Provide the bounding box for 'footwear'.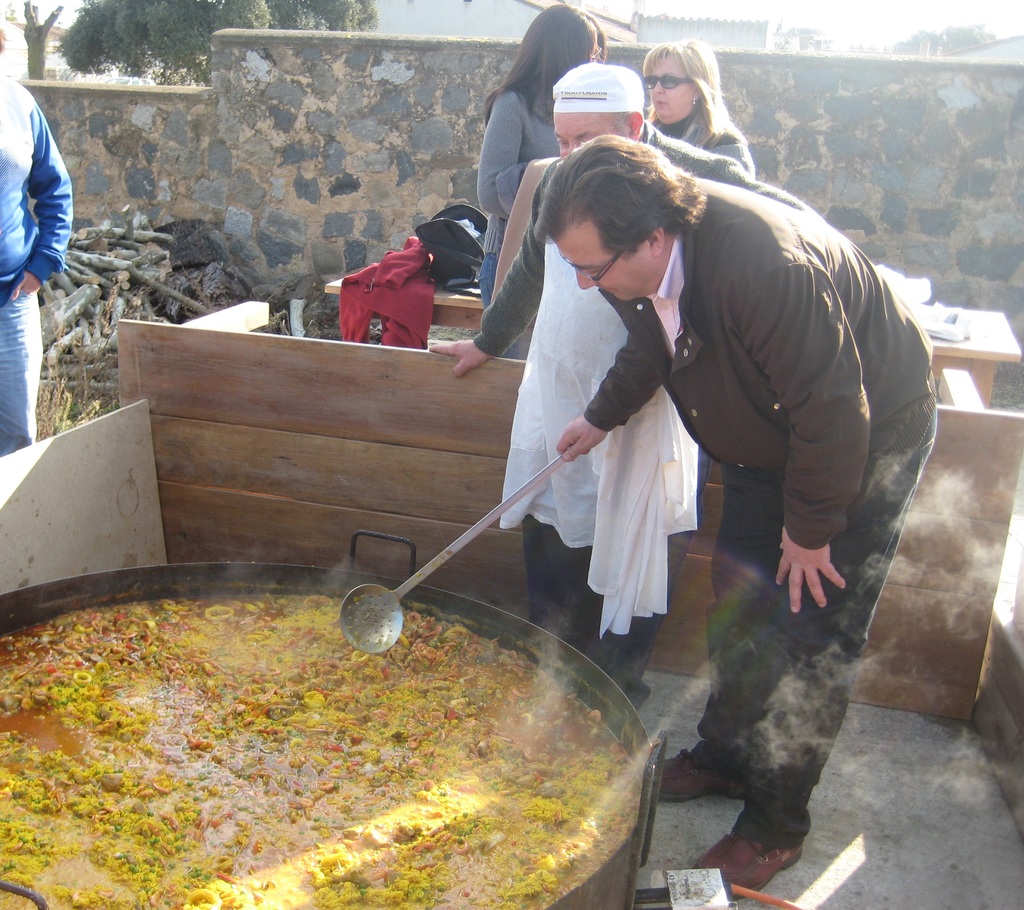
box(717, 794, 832, 887).
